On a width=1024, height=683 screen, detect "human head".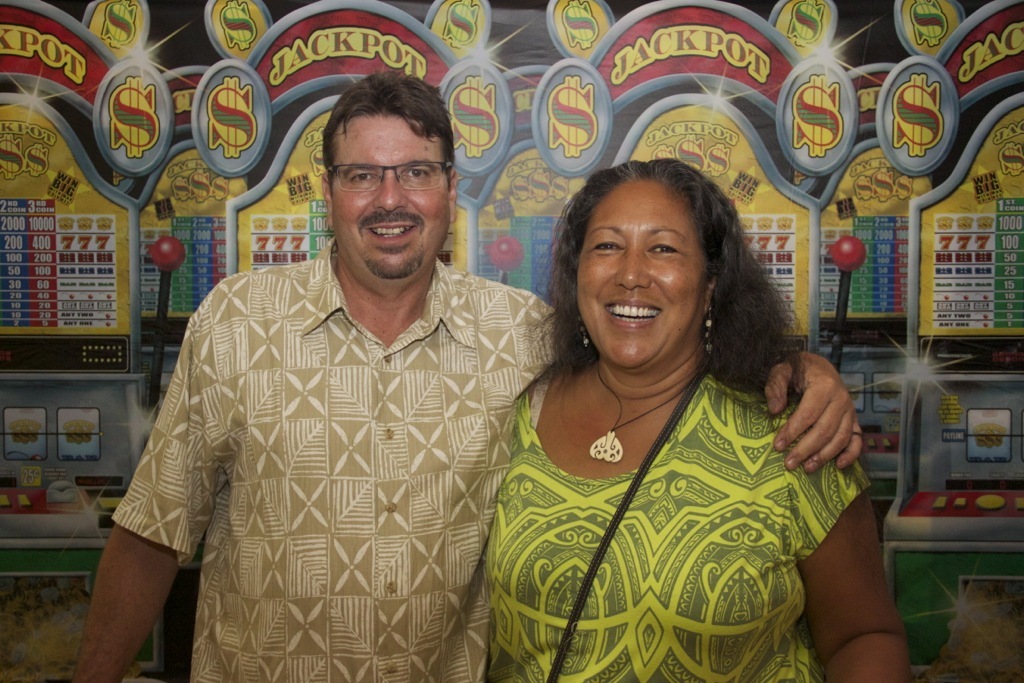
{"x1": 318, "y1": 71, "x2": 463, "y2": 291}.
